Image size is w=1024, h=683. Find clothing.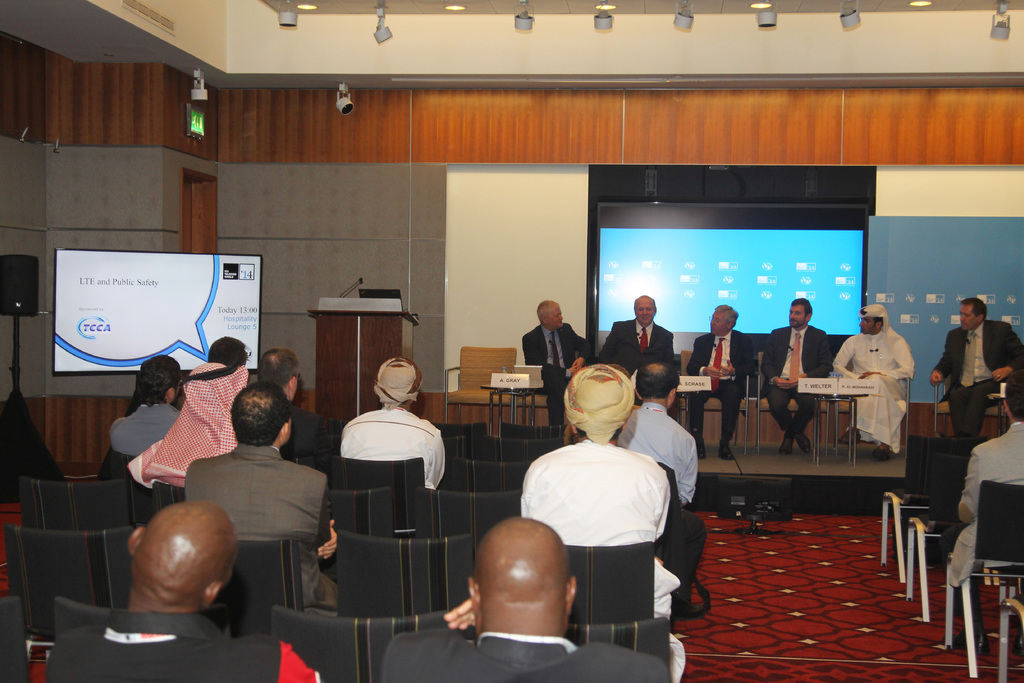
(340,406,447,490).
